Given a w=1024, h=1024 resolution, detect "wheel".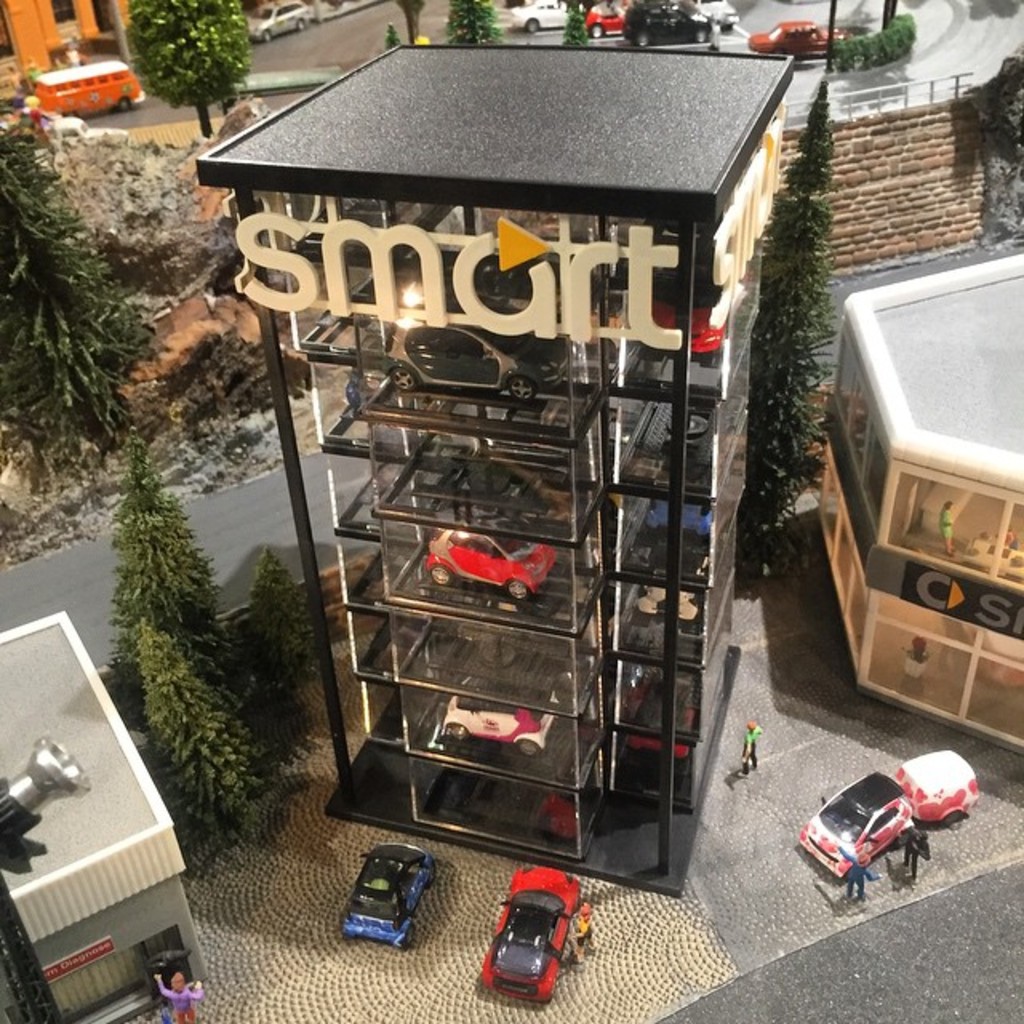
l=590, t=22, r=606, b=38.
